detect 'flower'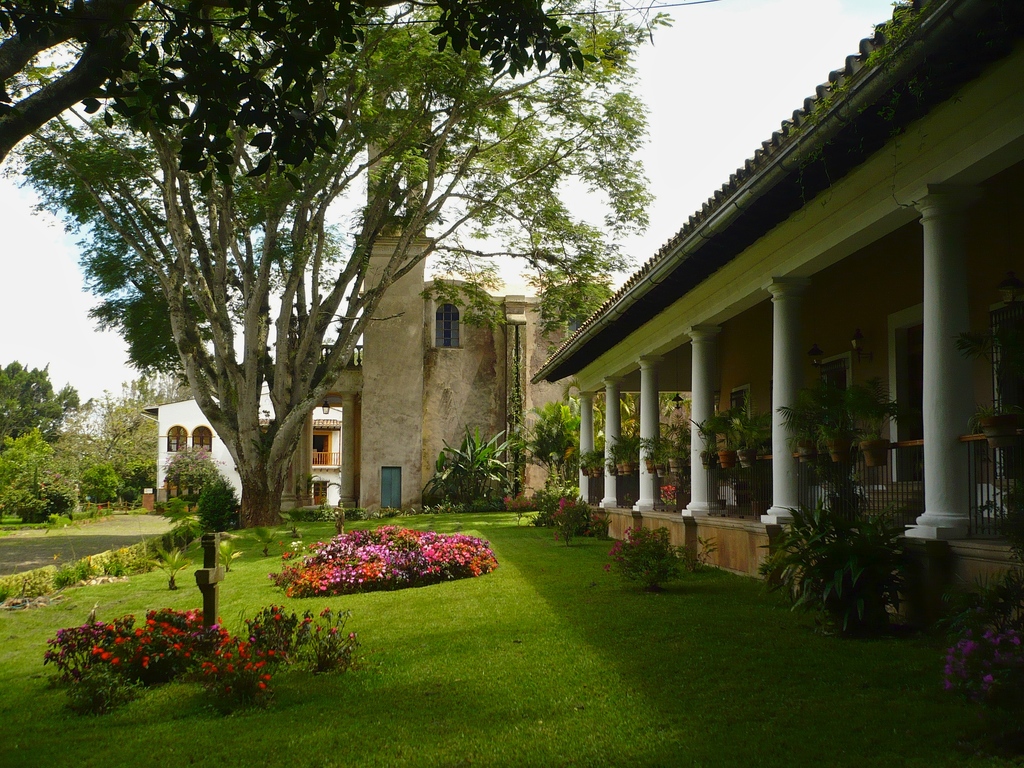
bbox=[184, 651, 192, 659]
